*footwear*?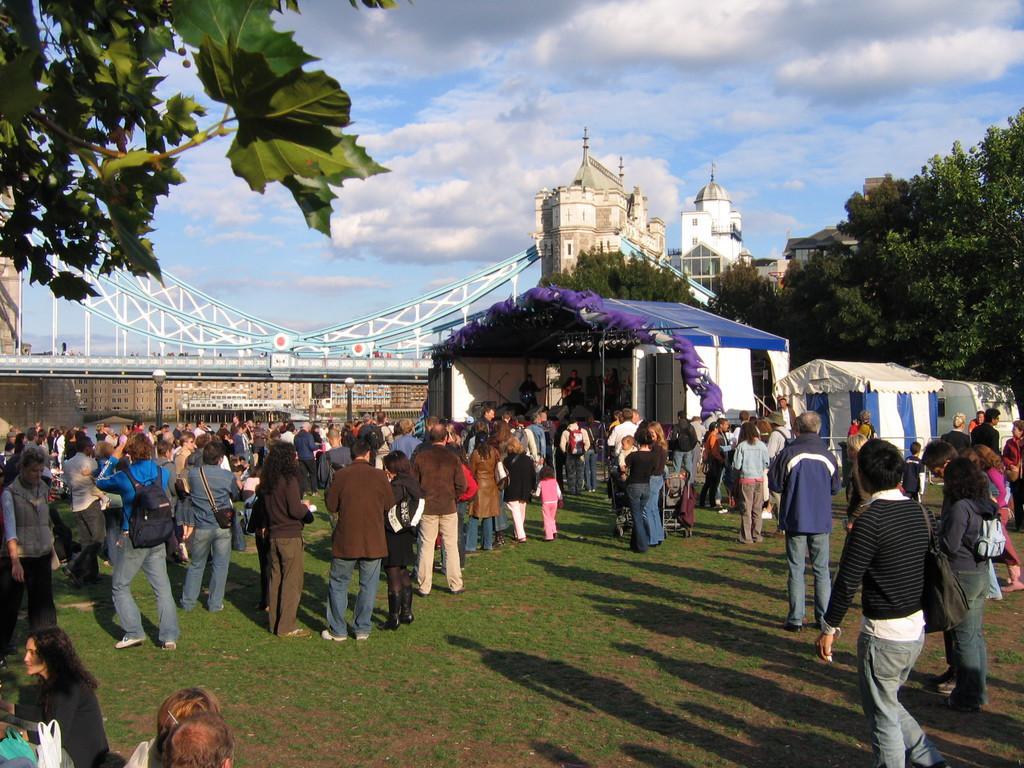
[762,505,772,519]
